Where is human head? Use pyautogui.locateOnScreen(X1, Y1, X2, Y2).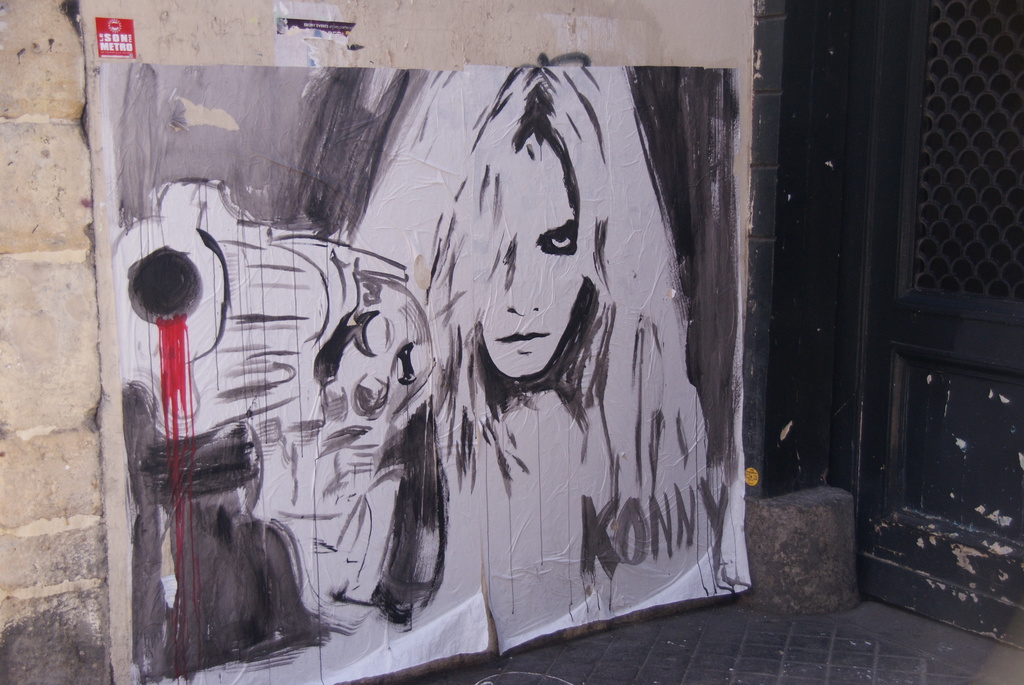
pyautogui.locateOnScreen(333, 283, 440, 437).
